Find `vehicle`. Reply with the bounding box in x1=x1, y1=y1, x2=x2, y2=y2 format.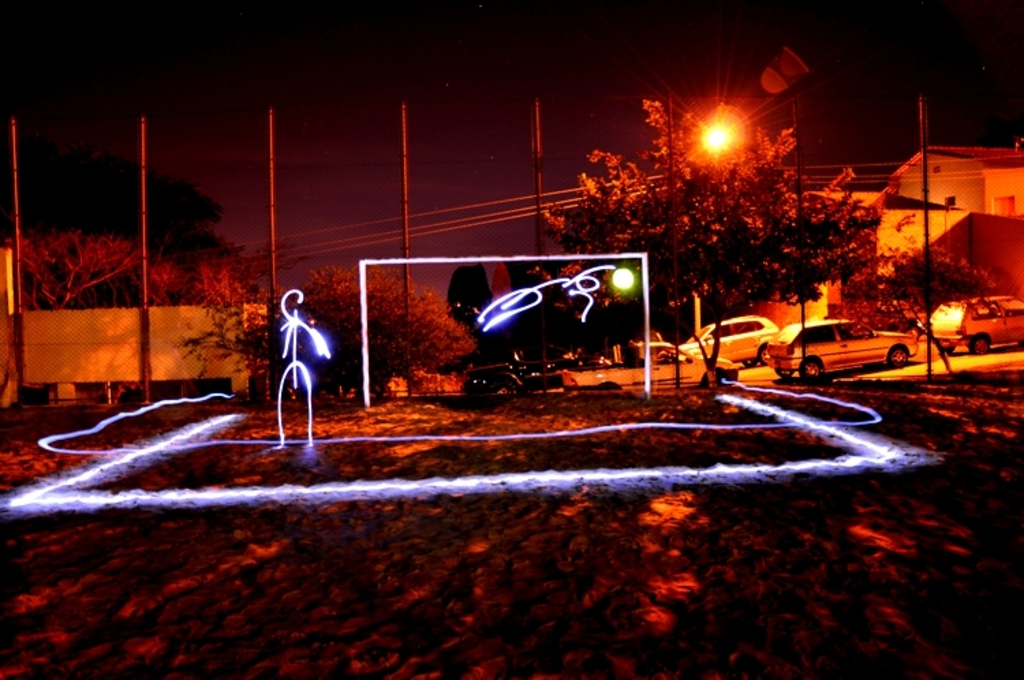
x1=677, y1=315, x2=780, y2=371.
